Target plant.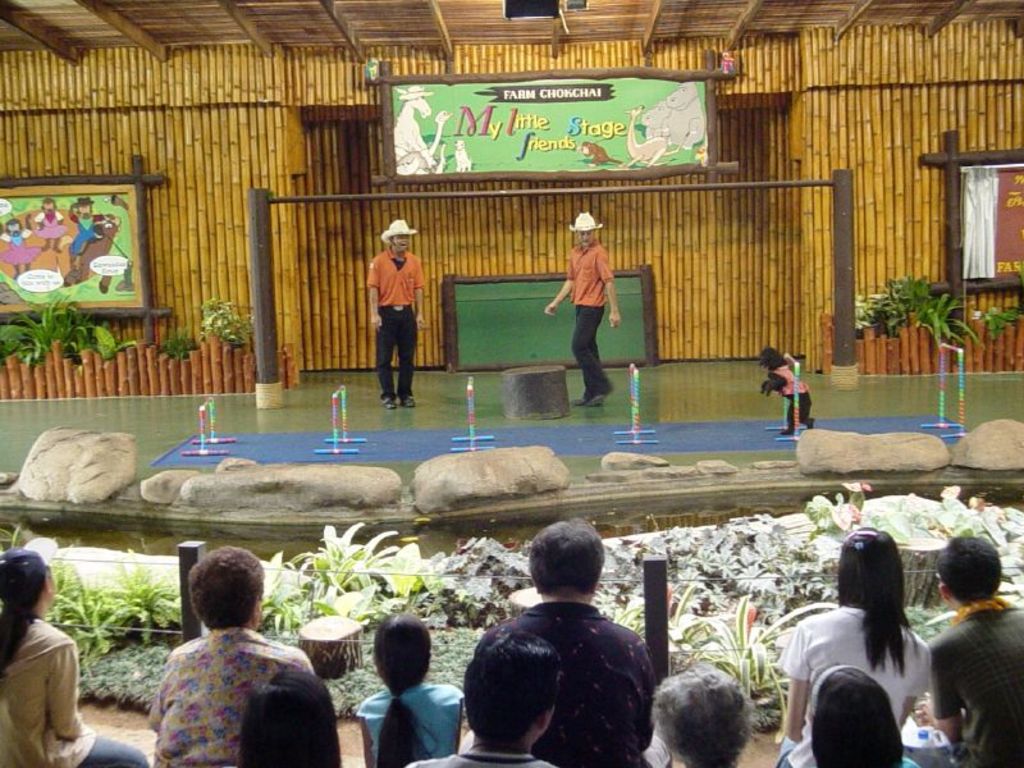
Target region: 244:552:312:634.
